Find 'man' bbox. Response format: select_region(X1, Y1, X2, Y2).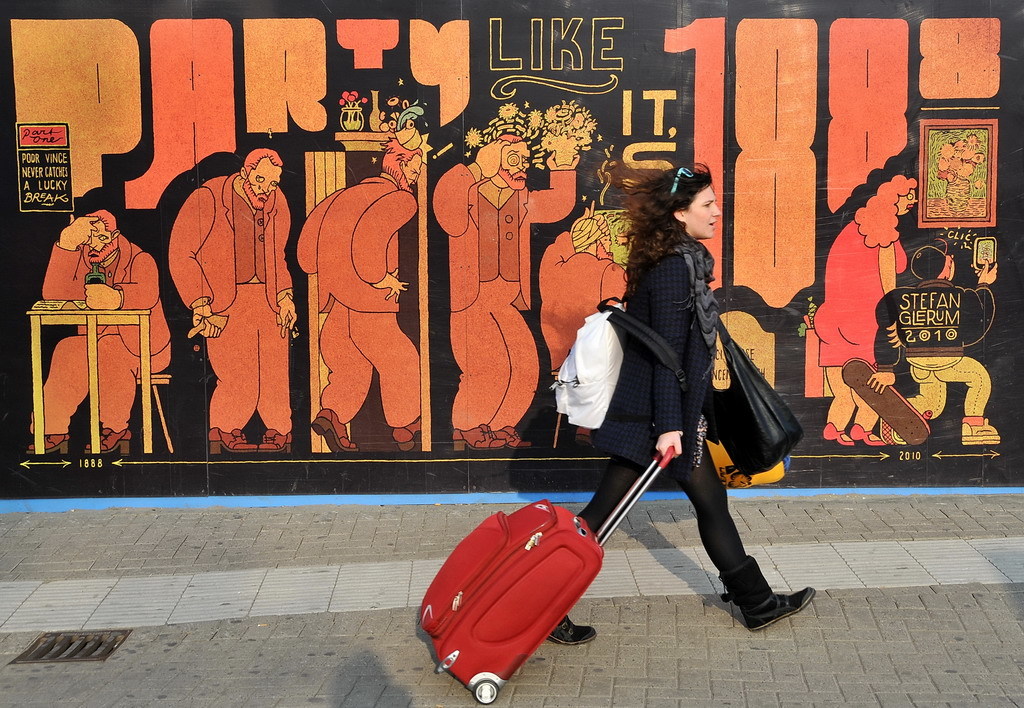
select_region(872, 244, 1004, 444).
